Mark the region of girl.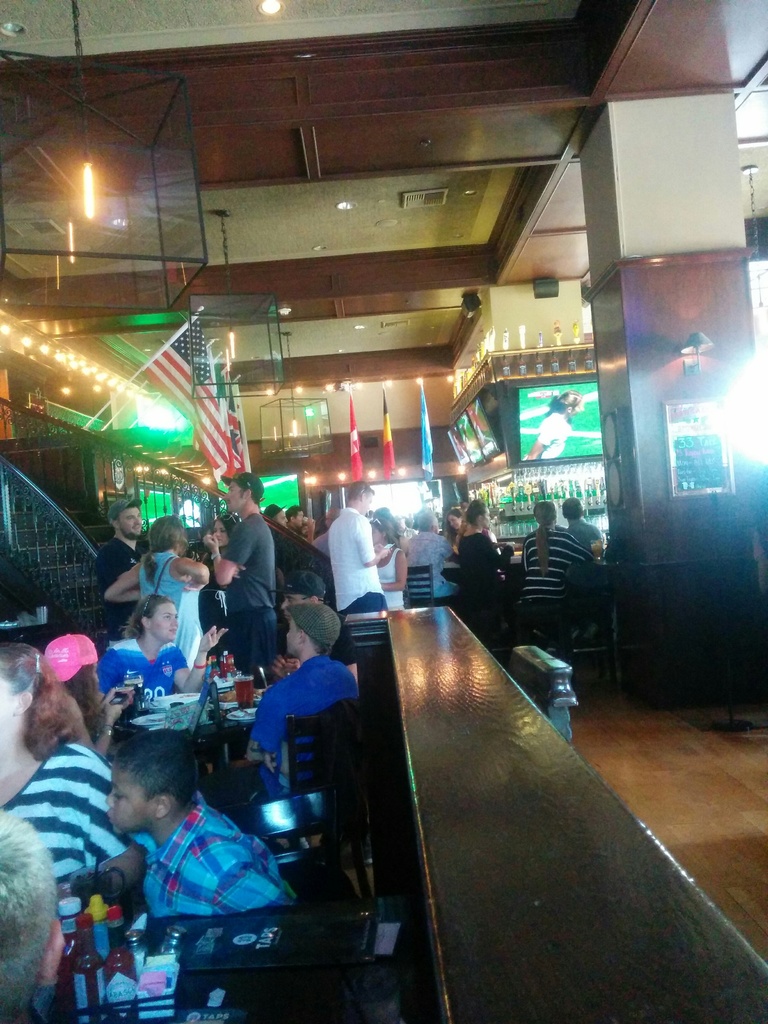
Region: [left=100, top=511, right=210, bottom=659].
